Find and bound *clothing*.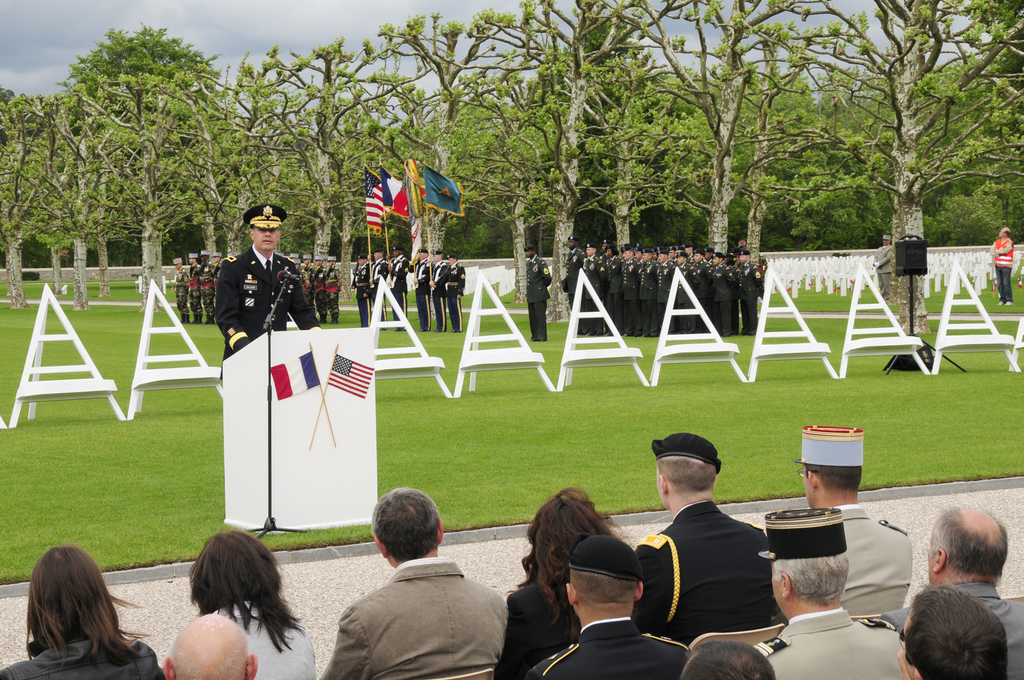
Bound: 352:266:376:327.
